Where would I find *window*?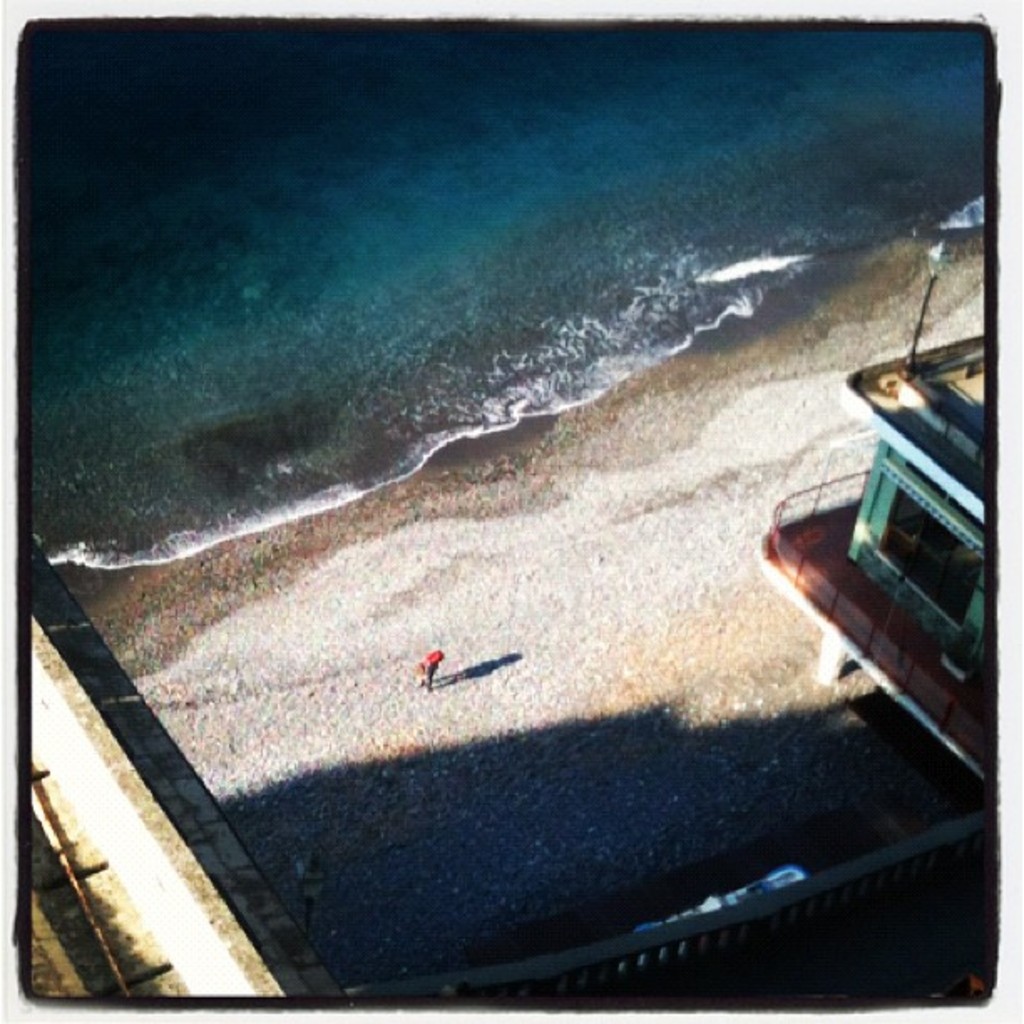
At (882,477,986,624).
